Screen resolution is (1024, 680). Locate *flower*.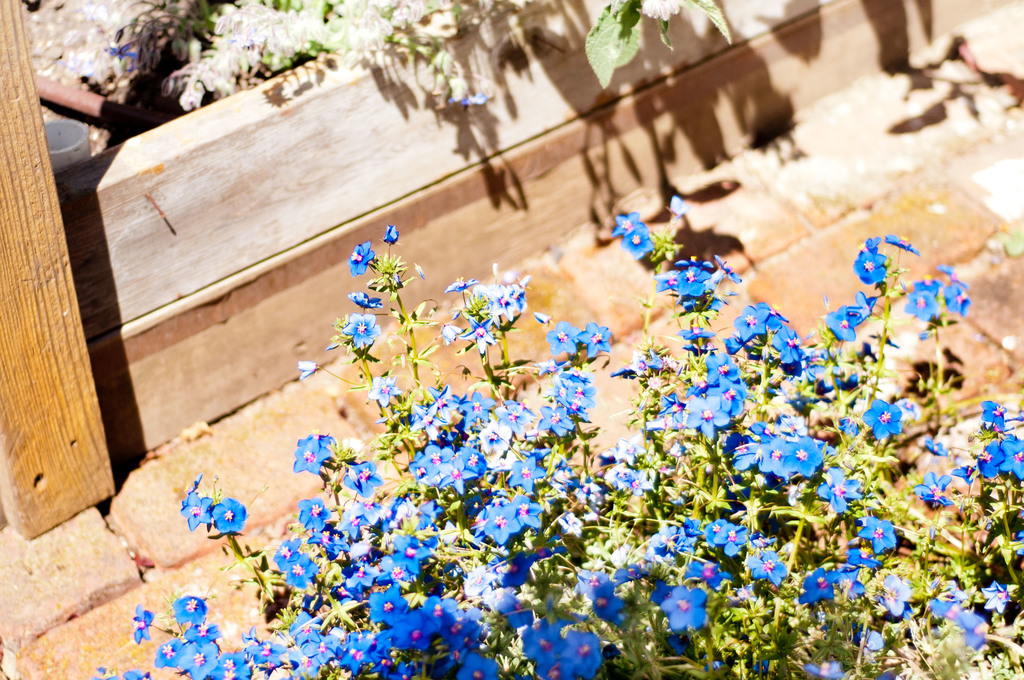
bbox=(379, 222, 404, 249).
